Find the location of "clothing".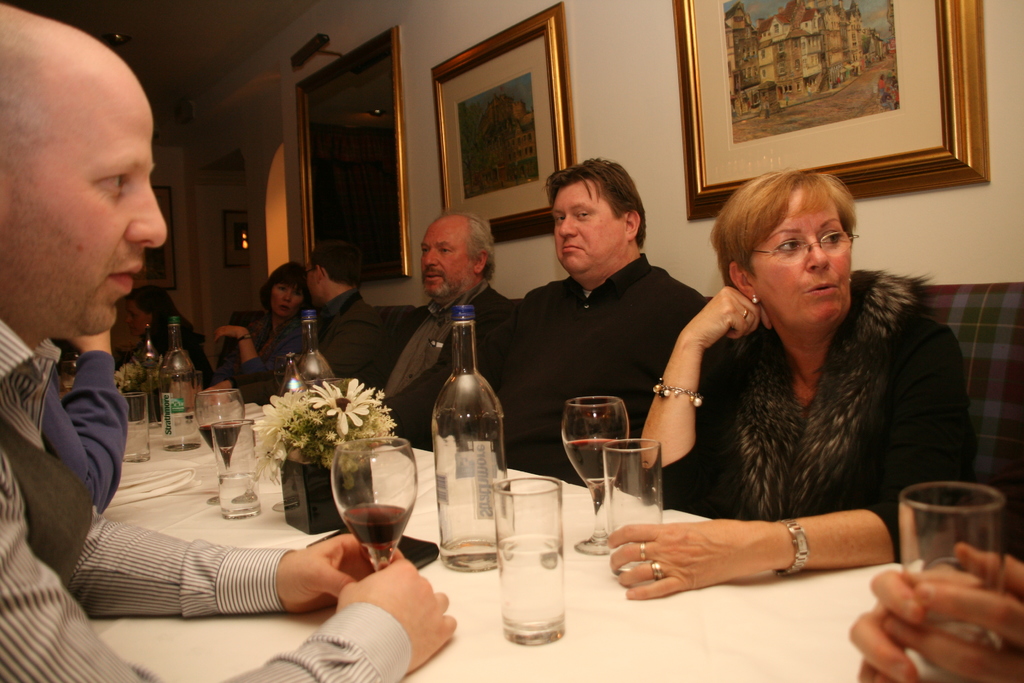
Location: {"x1": 204, "y1": 325, "x2": 339, "y2": 415}.
